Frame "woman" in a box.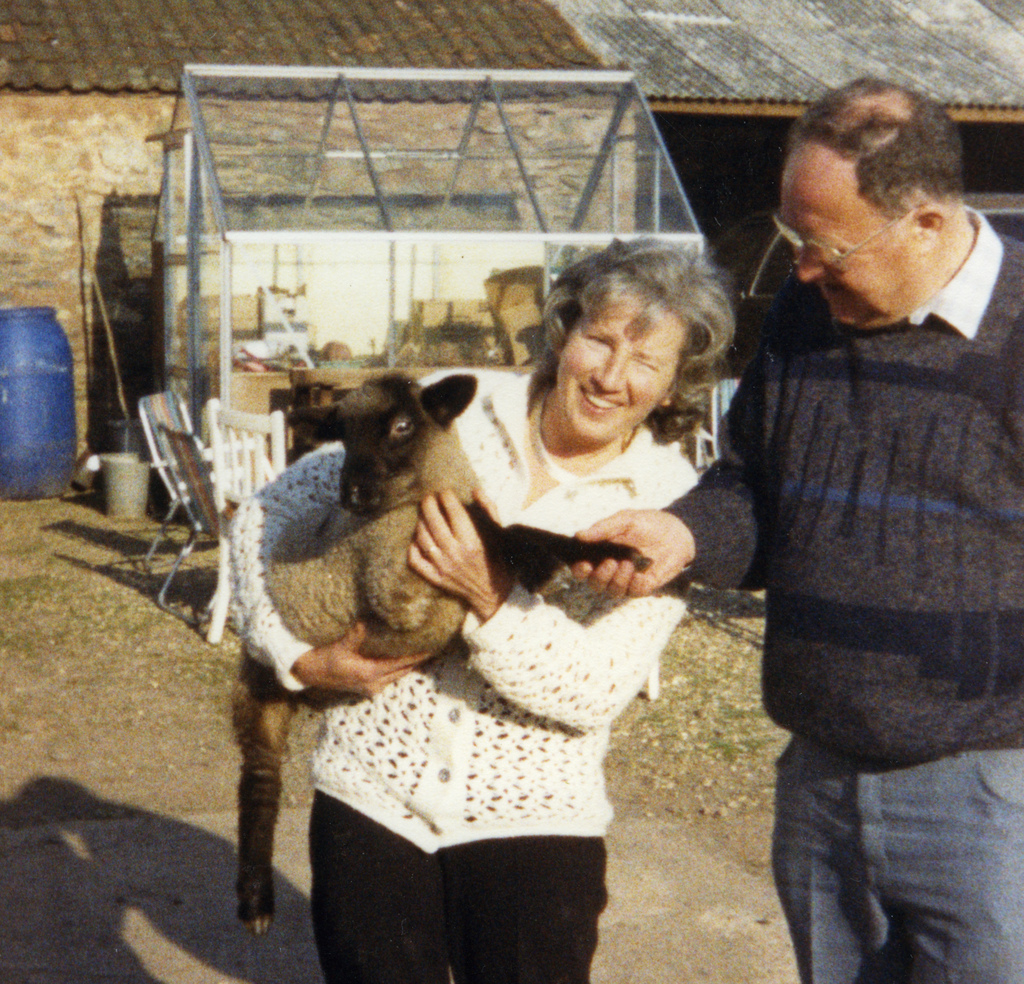
225:222:741:983.
